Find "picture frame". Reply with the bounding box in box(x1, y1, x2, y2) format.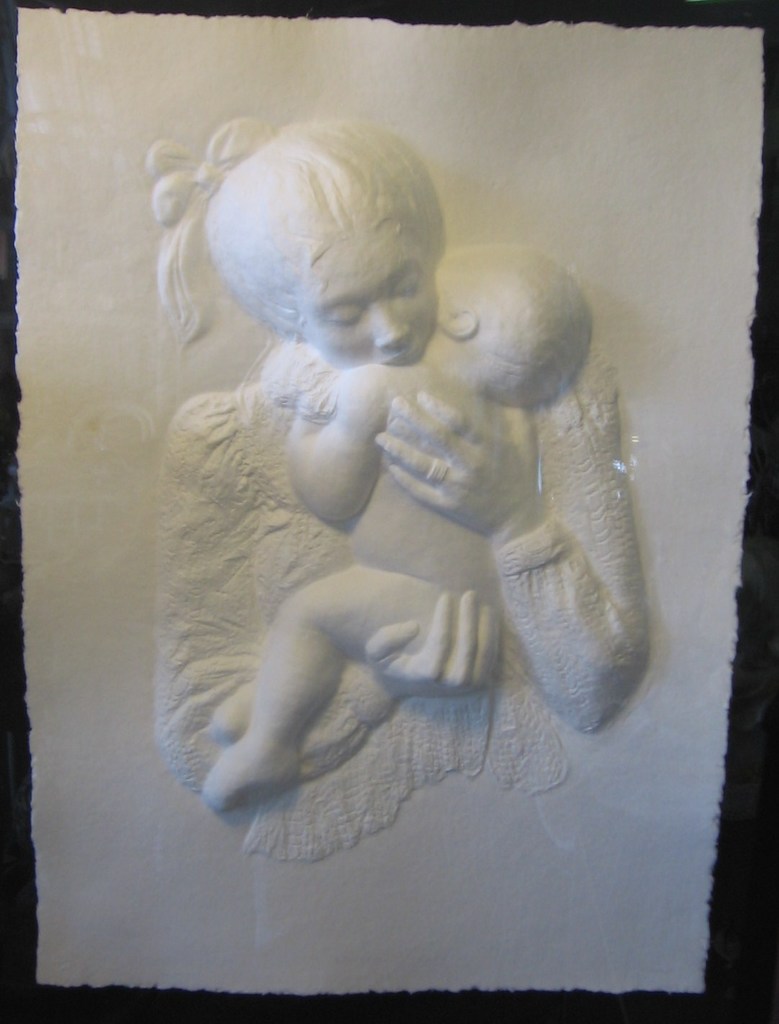
box(0, 0, 778, 1023).
